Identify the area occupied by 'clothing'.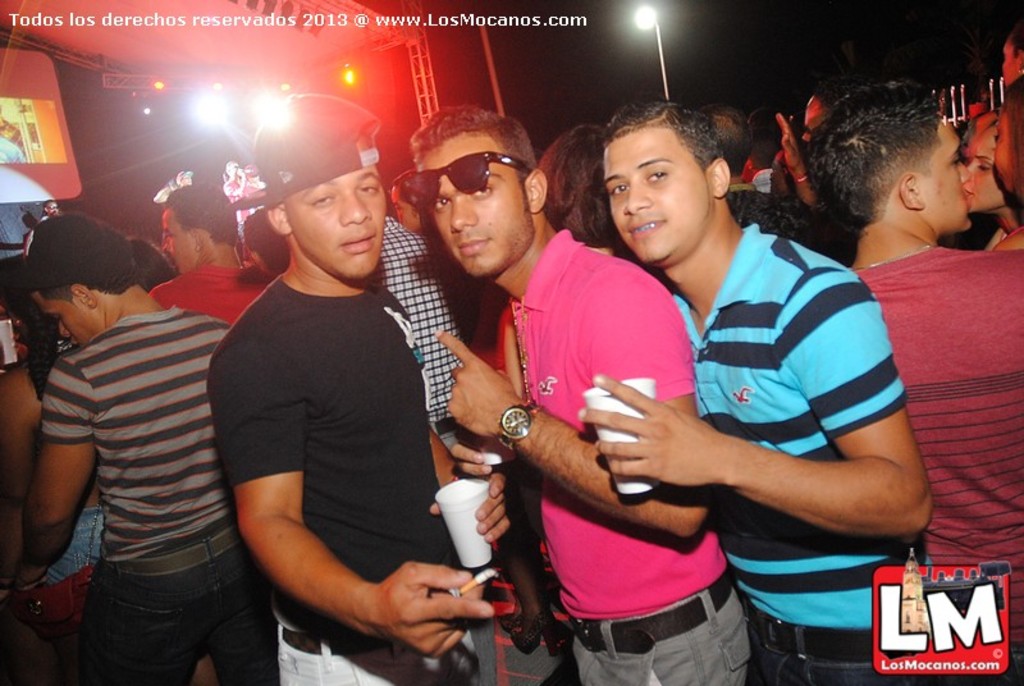
Area: [207, 168, 471, 673].
